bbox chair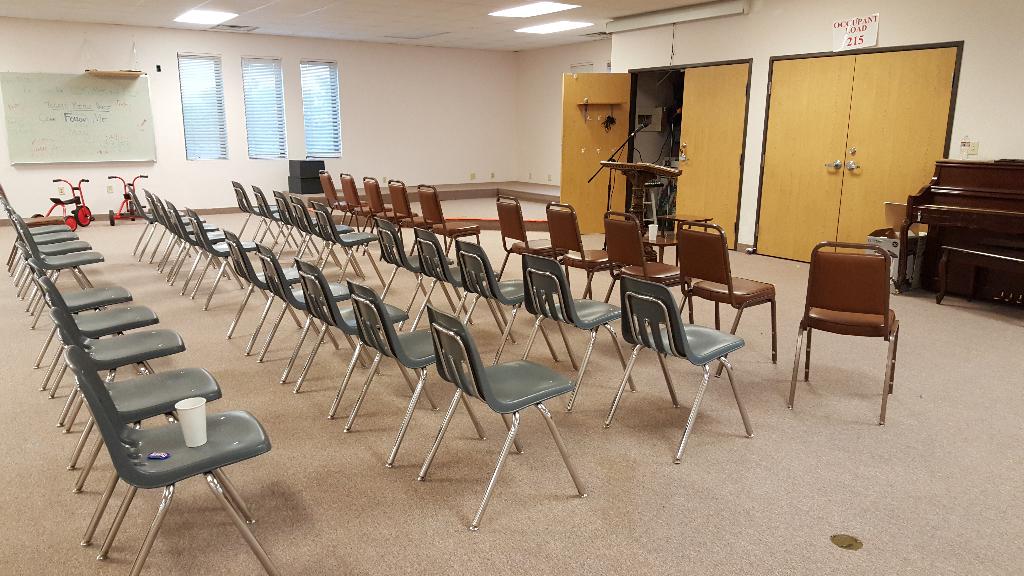
(x1=156, y1=197, x2=236, y2=277)
